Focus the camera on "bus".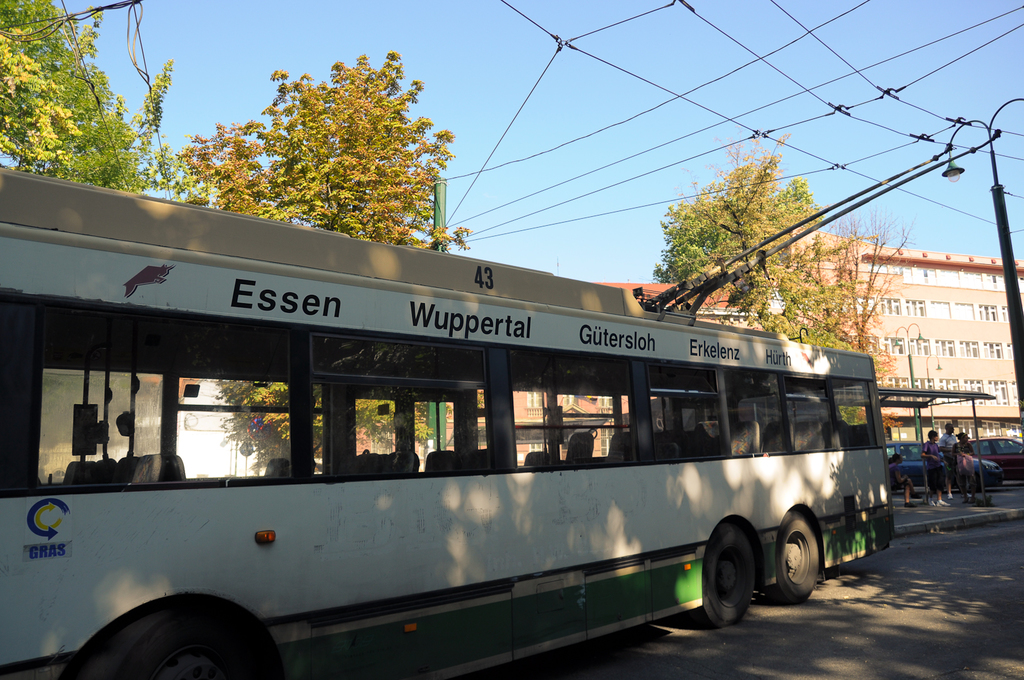
Focus region: bbox=(0, 161, 896, 679).
